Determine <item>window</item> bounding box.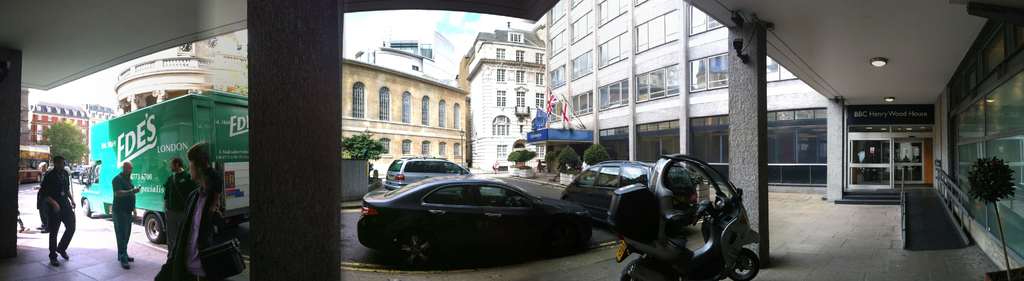
Determined: pyautogui.locateOnScreen(496, 69, 506, 80).
